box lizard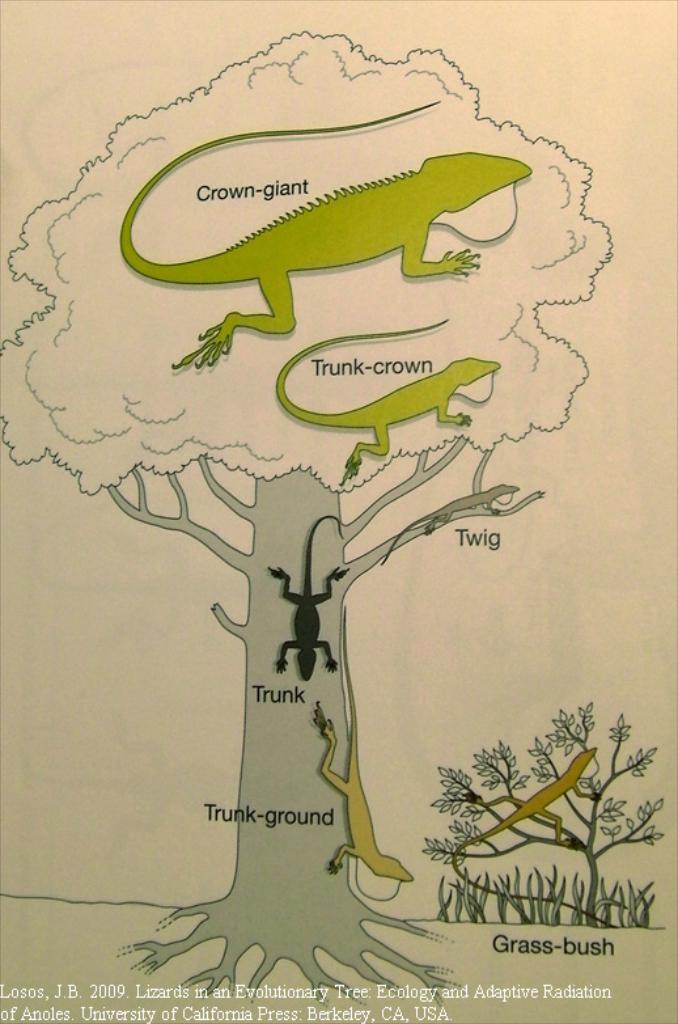
detection(270, 505, 334, 677)
